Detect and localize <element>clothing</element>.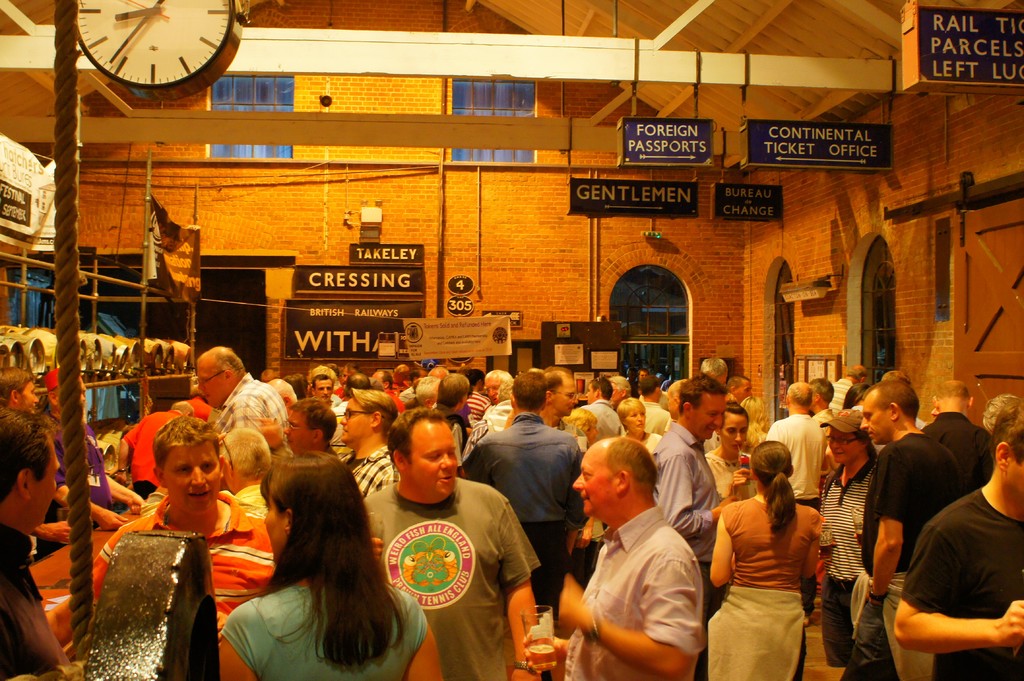
Localized at [left=220, top=584, right=426, bottom=680].
